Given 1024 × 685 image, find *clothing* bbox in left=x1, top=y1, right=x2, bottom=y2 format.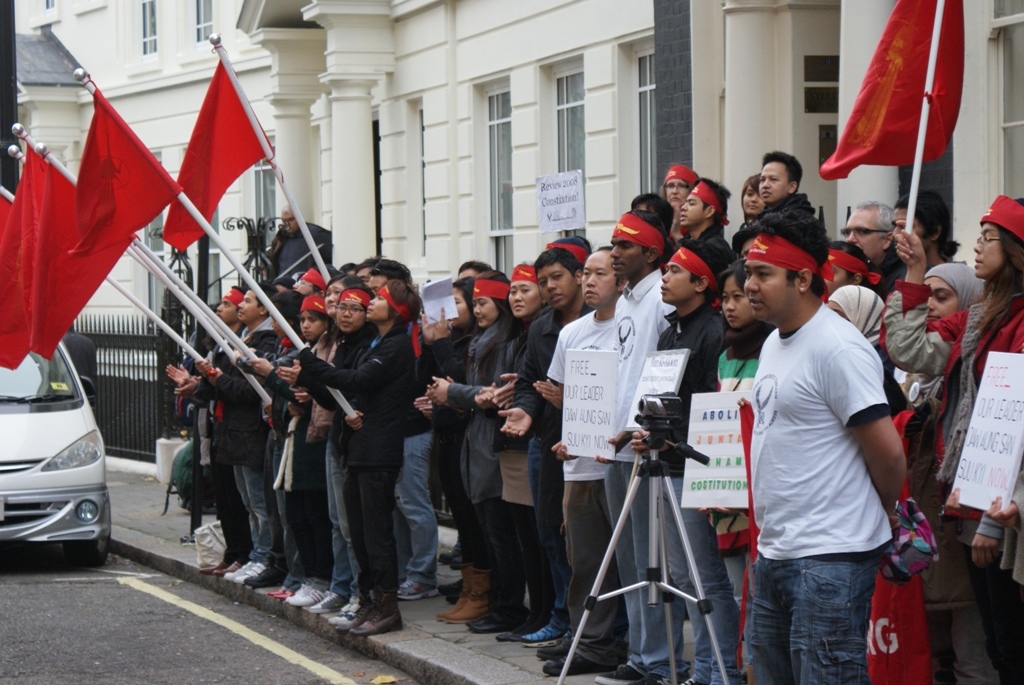
left=417, top=324, right=469, bottom=573.
